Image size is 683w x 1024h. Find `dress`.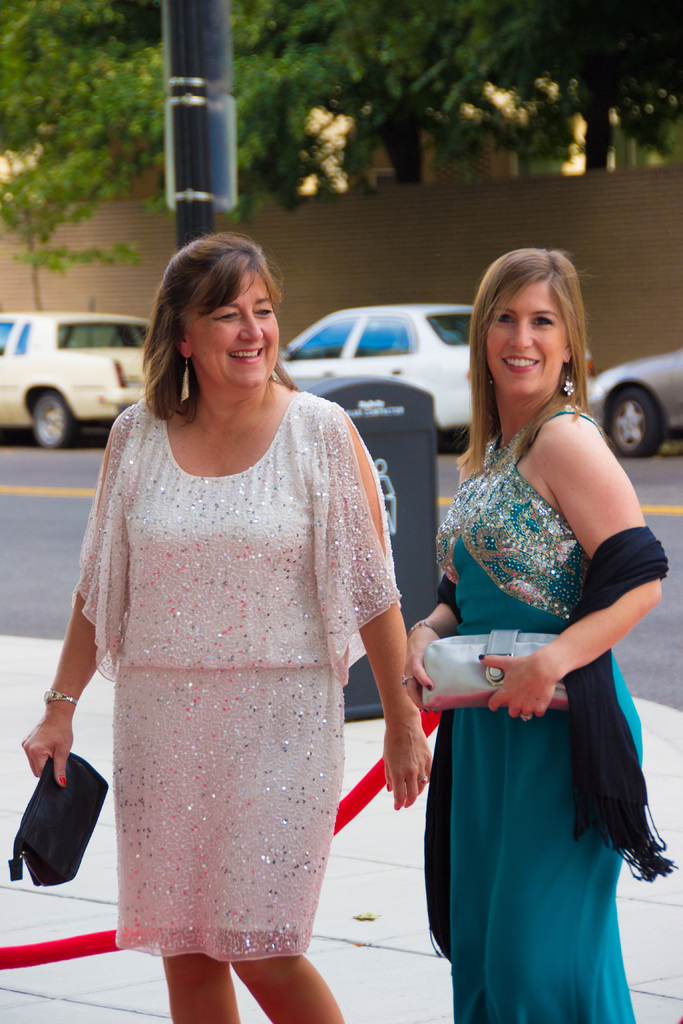
76/389/404/961.
